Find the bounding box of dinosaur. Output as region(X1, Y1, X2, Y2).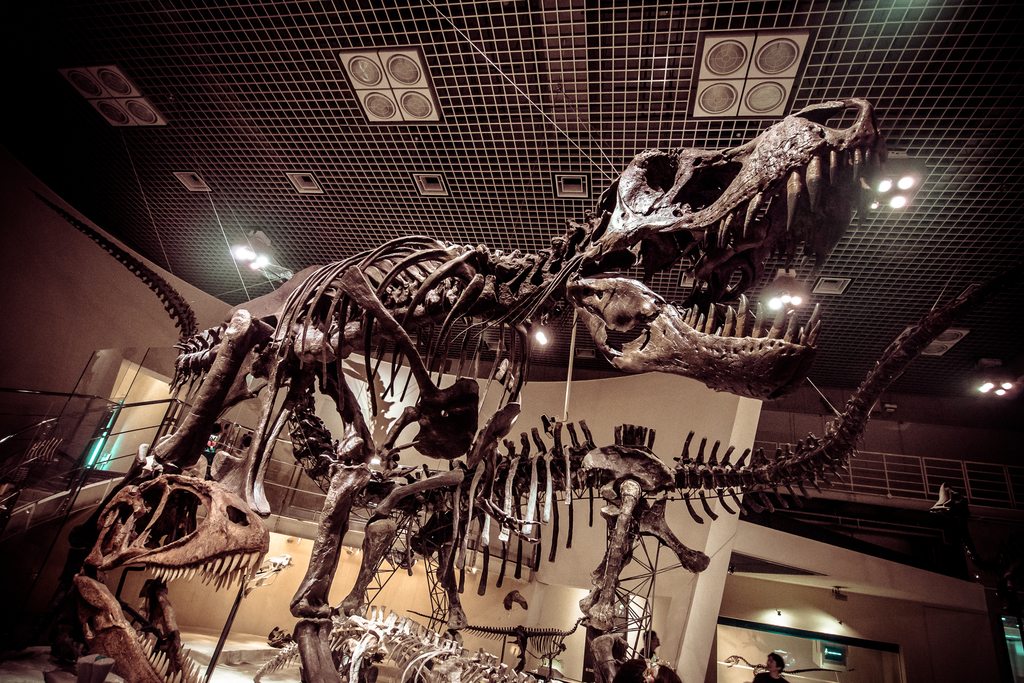
region(280, 289, 979, 644).
